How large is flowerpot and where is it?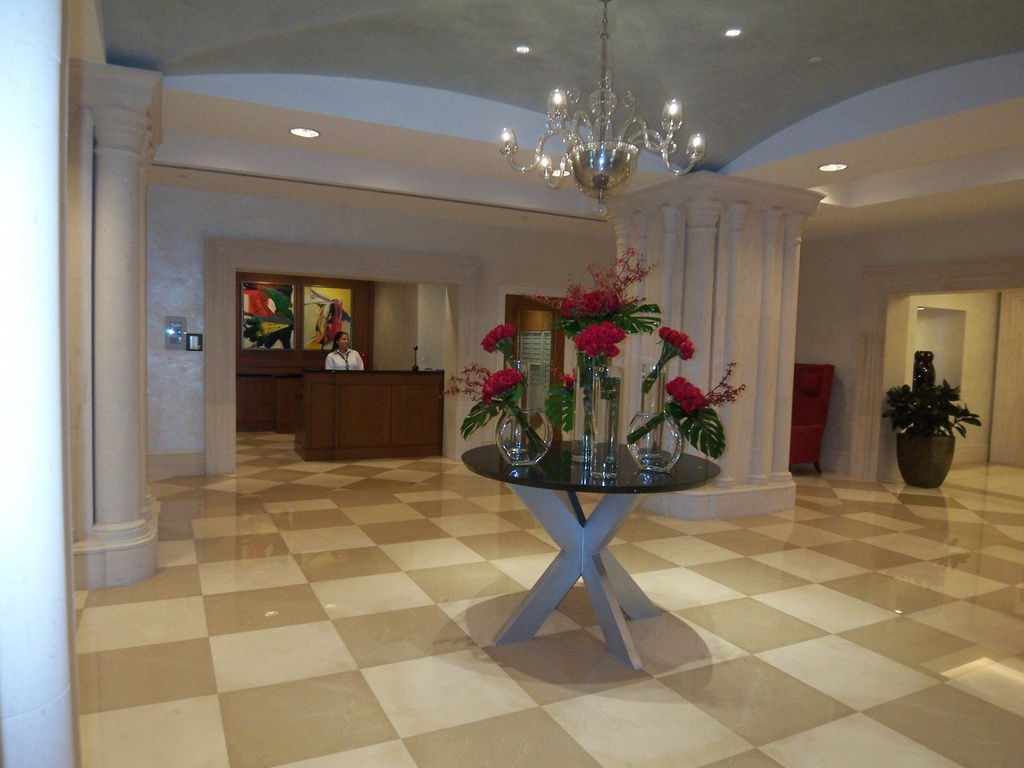
Bounding box: x1=591 y1=364 x2=624 y2=479.
